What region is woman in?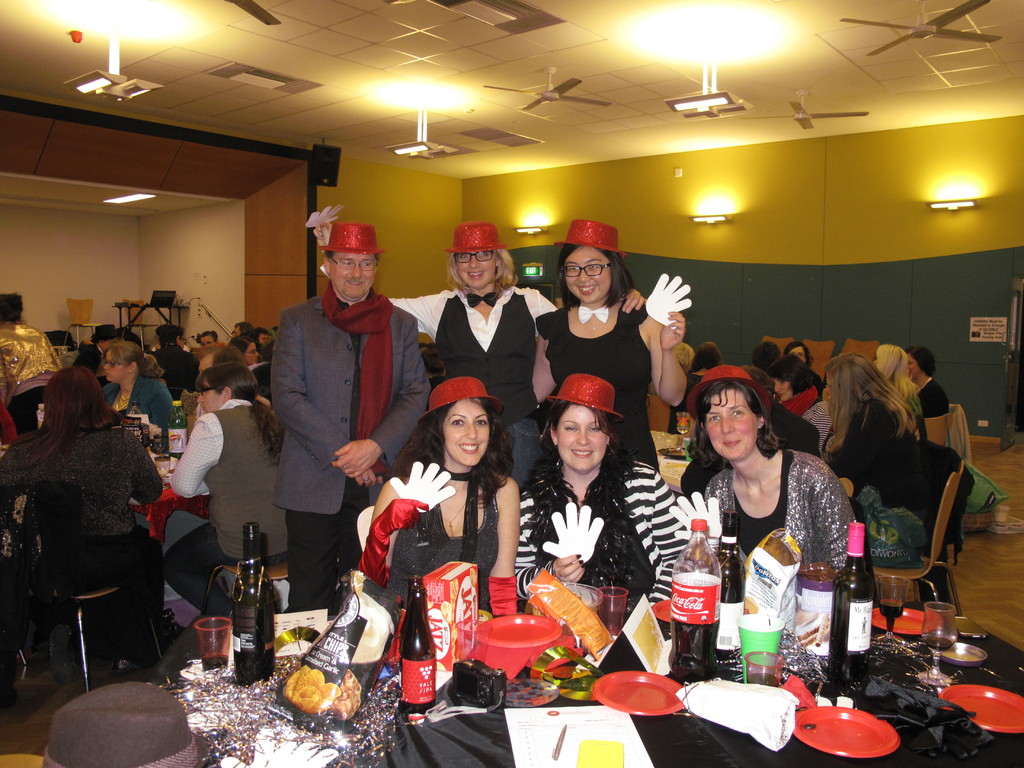
detection(907, 345, 952, 418).
